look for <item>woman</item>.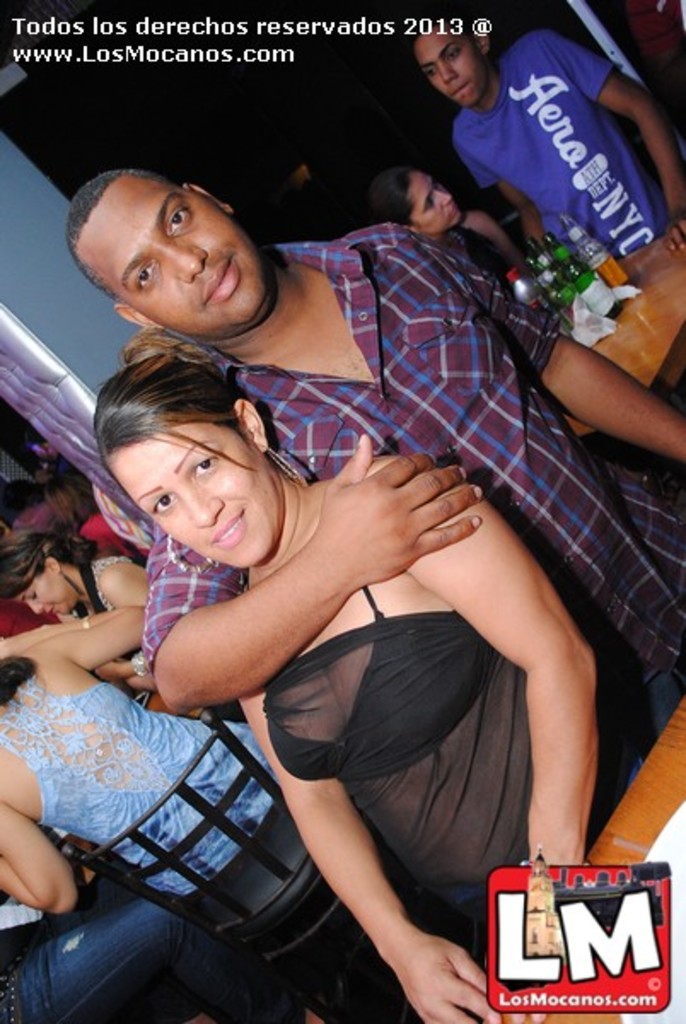
Found: 0/608/283/905.
